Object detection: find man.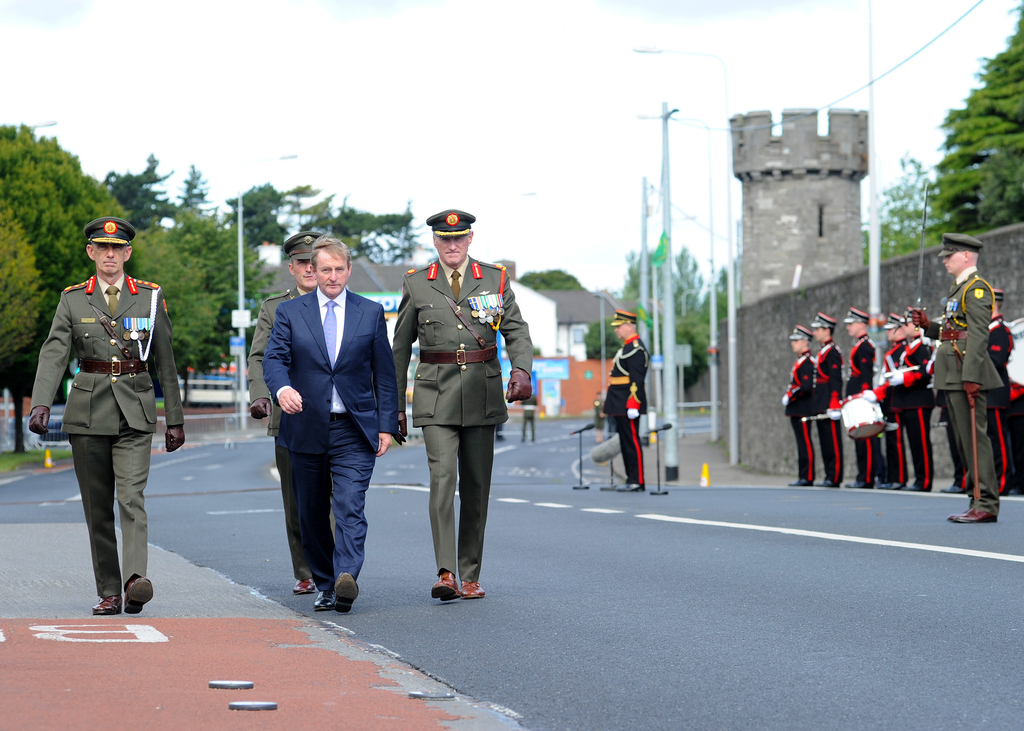
{"x1": 834, "y1": 307, "x2": 881, "y2": 490}.
